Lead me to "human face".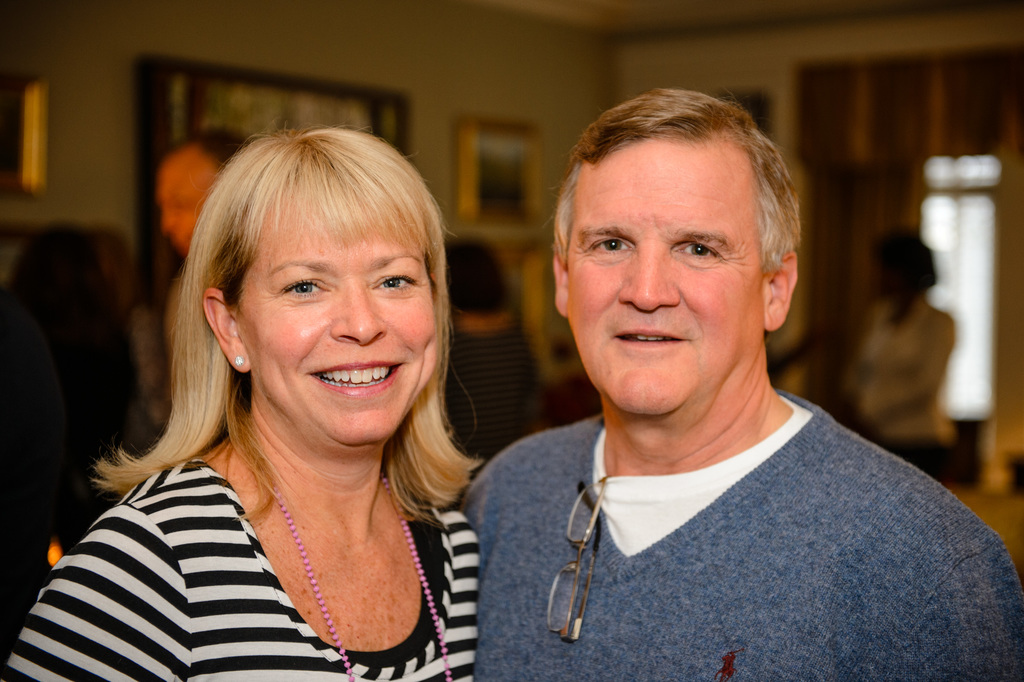
Lead to [232, 184, 439, 442].
